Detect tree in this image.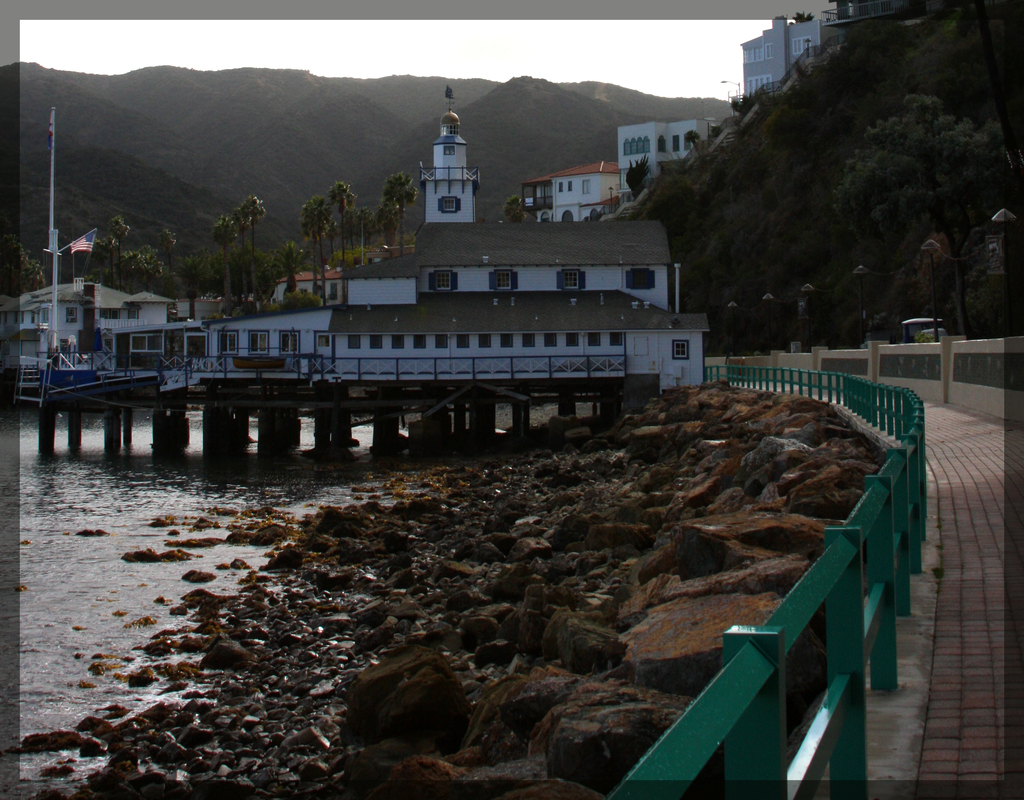
Detection: Rect(175, 254, 208, 318).
